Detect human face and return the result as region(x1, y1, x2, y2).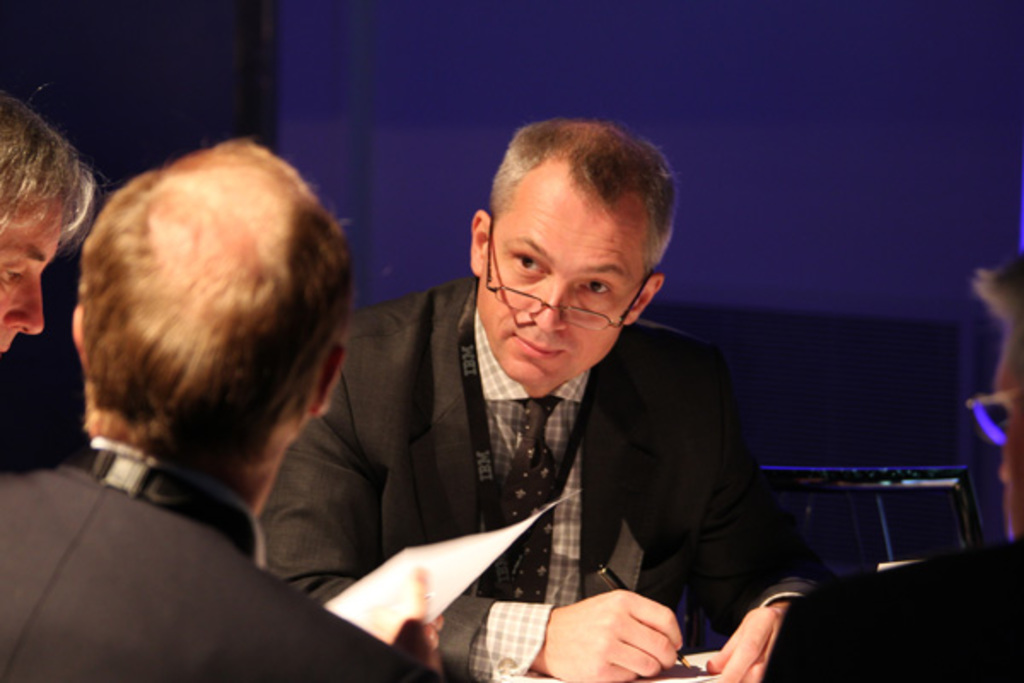
region(480, 172, 630, 391).
